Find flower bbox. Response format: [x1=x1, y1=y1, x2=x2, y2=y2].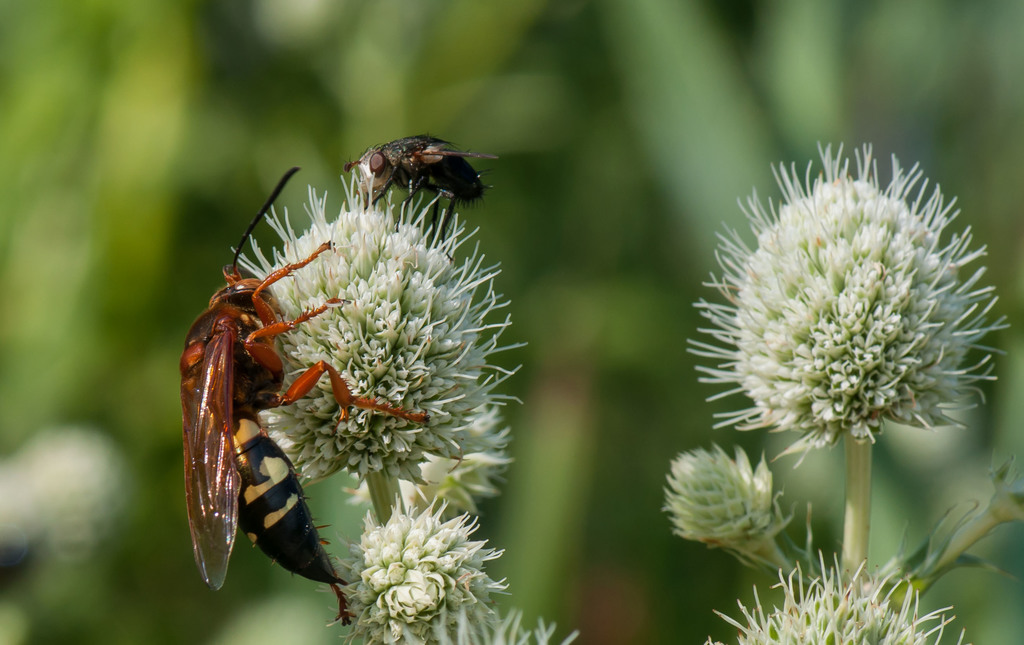
[x1=692, y1=542, x2=970, y2=644].
